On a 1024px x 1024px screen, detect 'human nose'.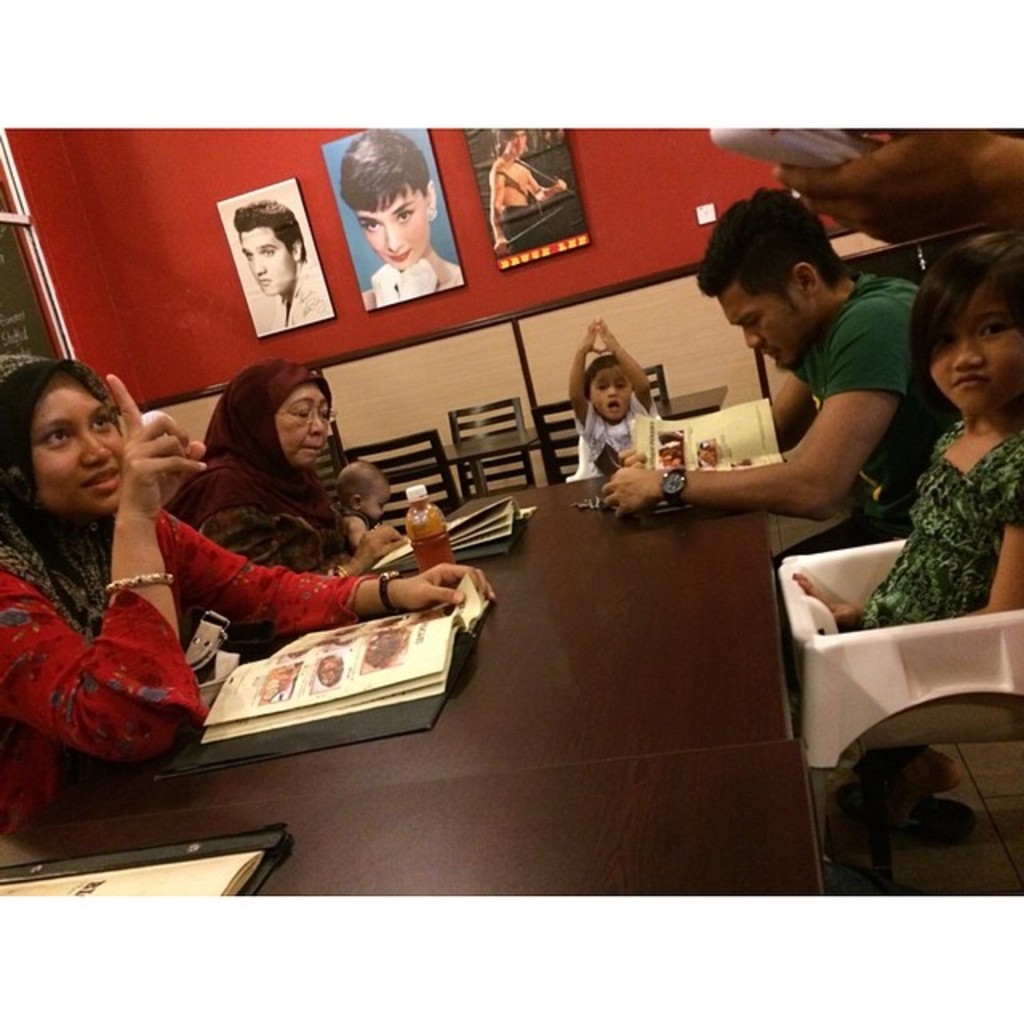
<bbox>610, 384, 616, 397</bbox>.
